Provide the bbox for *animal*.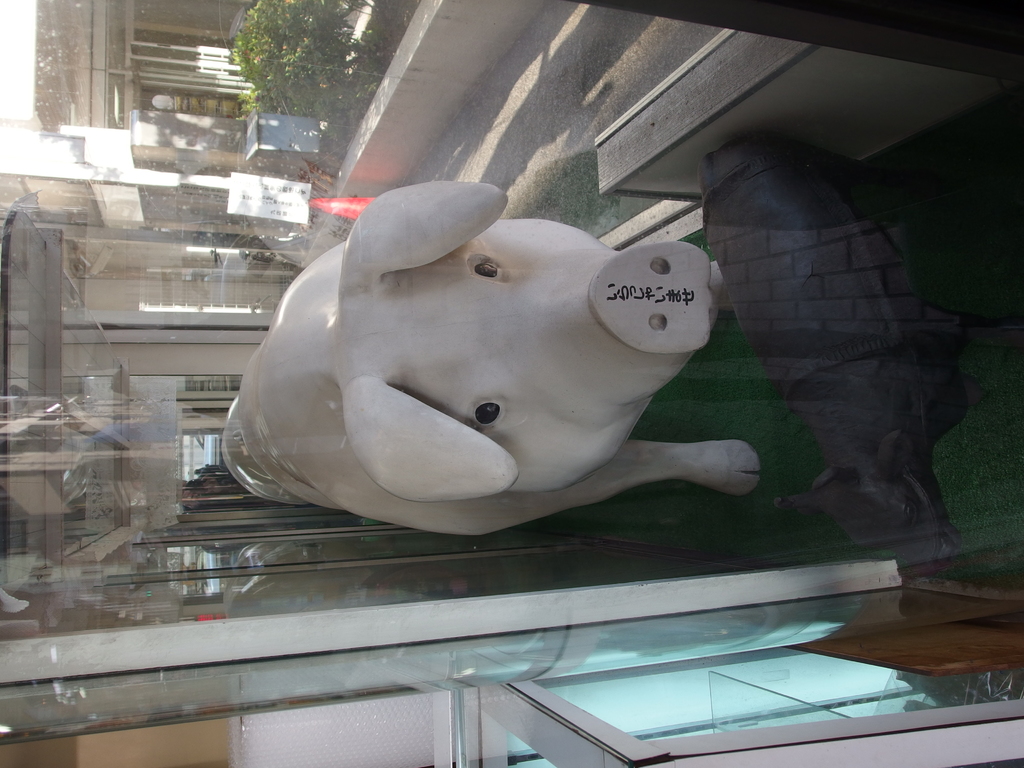
[left=223, top=179, right=733, bottom=541].
